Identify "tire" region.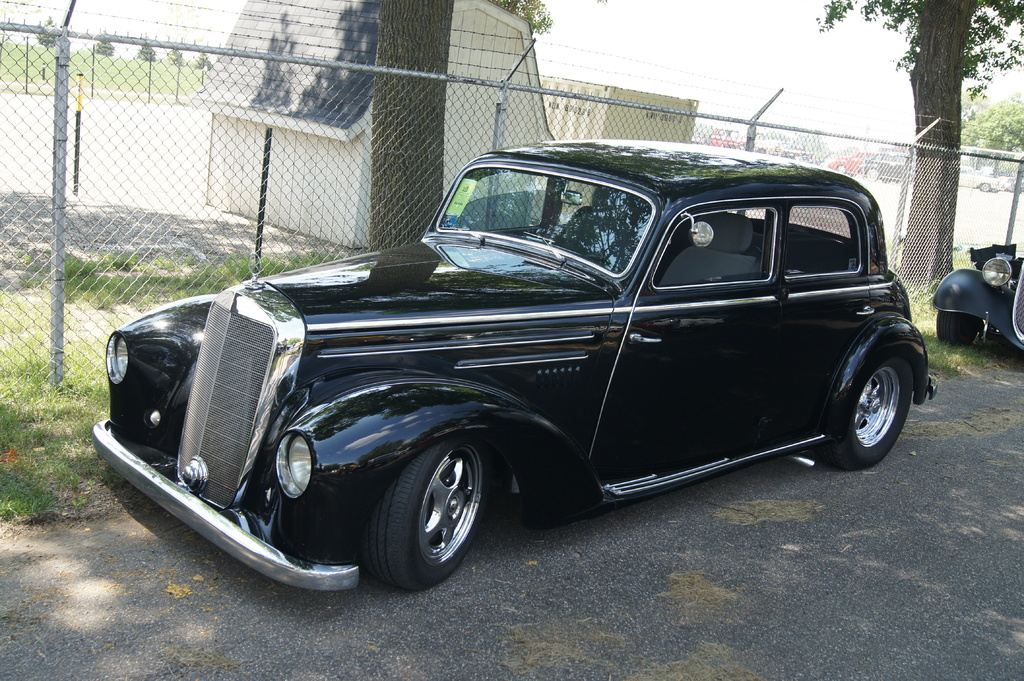
Region: detection(369, 428, 497, 593).
